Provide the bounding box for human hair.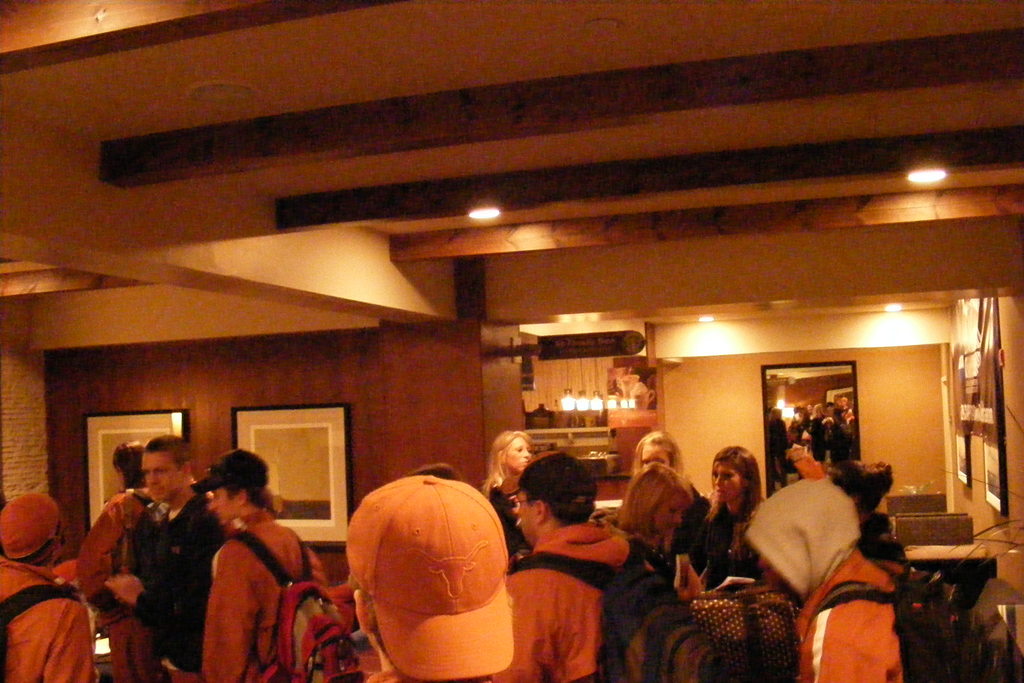
locate(227, 486, 266, 507).
